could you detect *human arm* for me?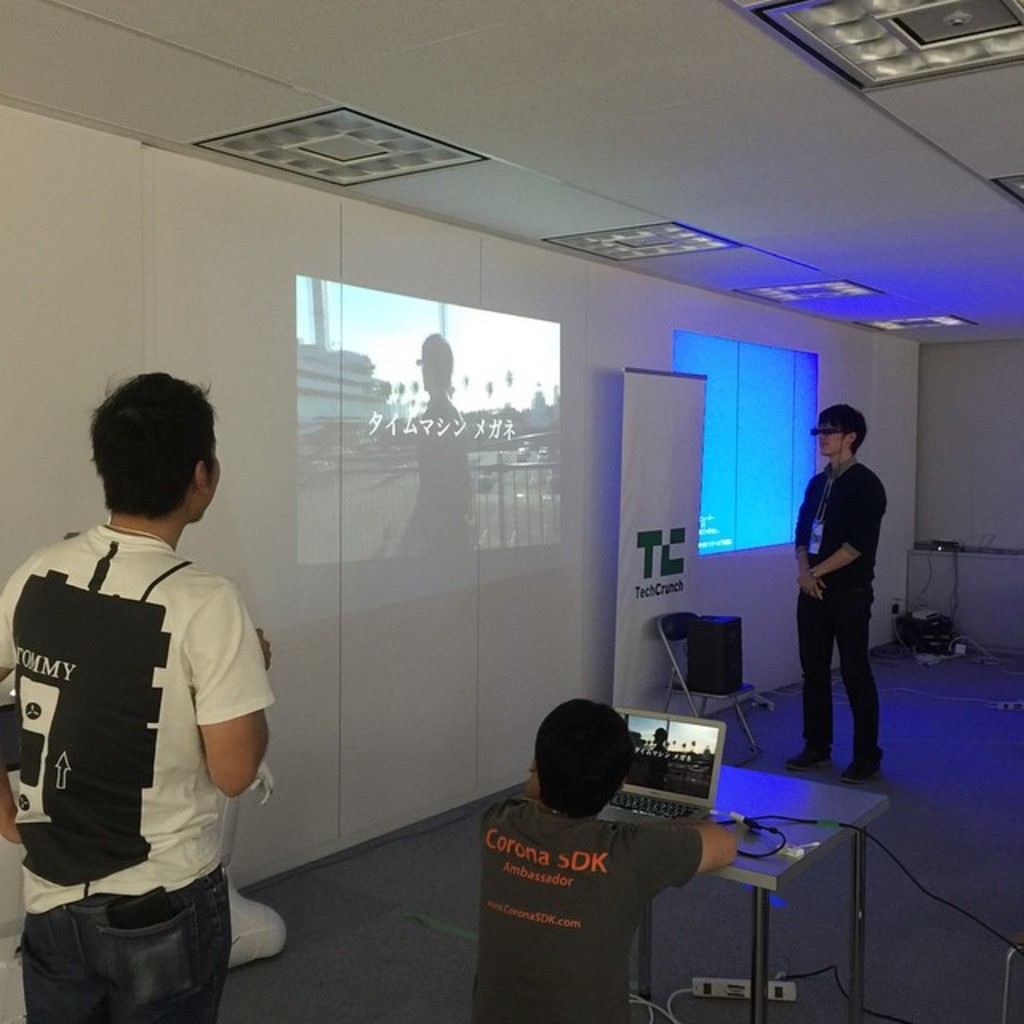
Detection result: (802,482,883,581).
